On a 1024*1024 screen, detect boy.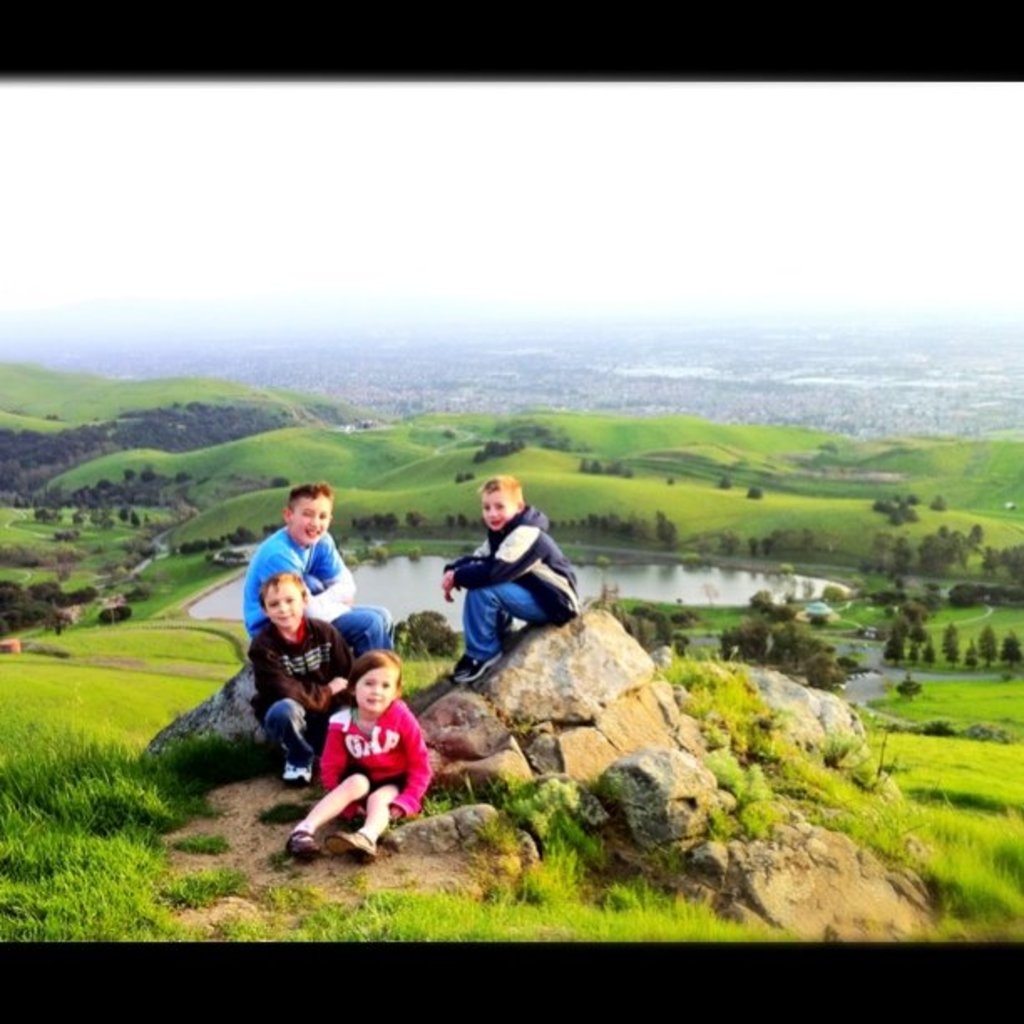
{"x1": 286, "y1": 648, "x2": 423, "y2": 862}.
